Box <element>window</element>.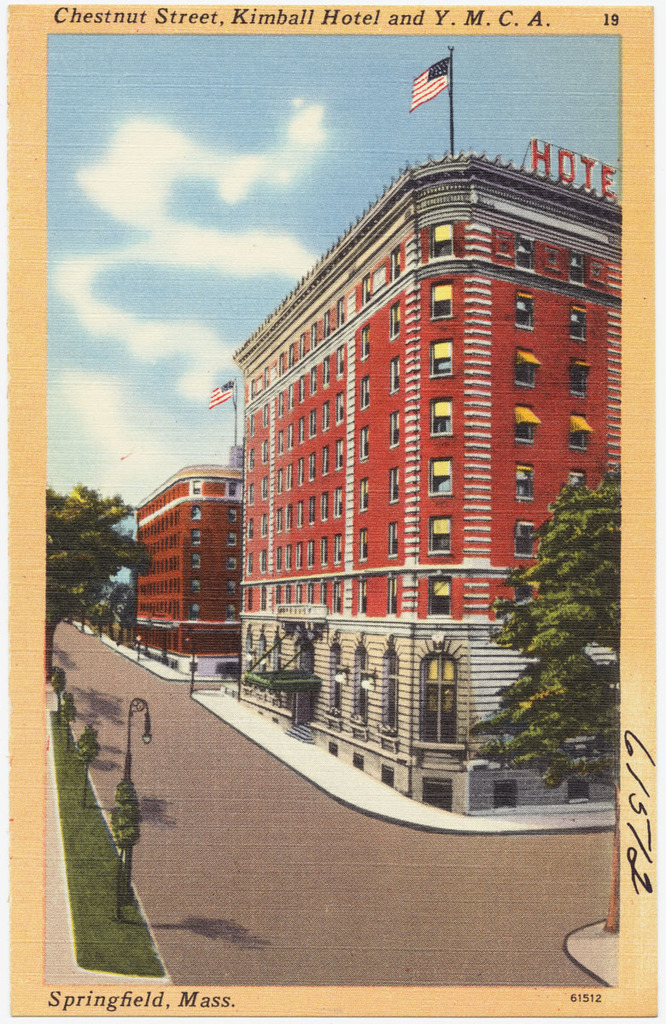
l=360, t=274, r=368, b=300.
